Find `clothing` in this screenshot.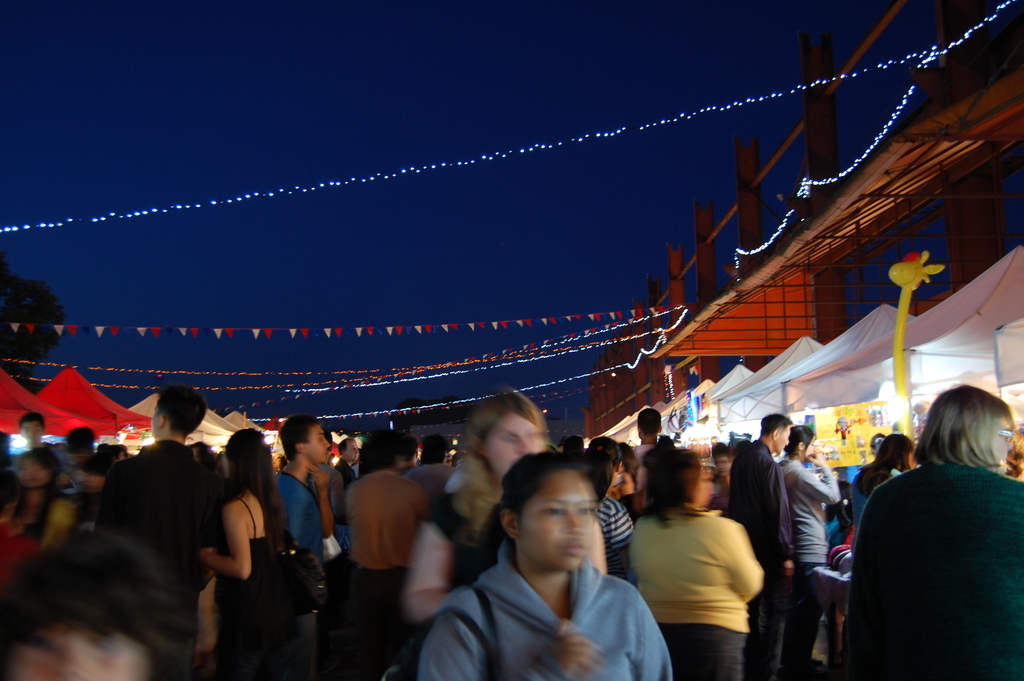
The bounding box for `clothing` is 724:445:792:669.
